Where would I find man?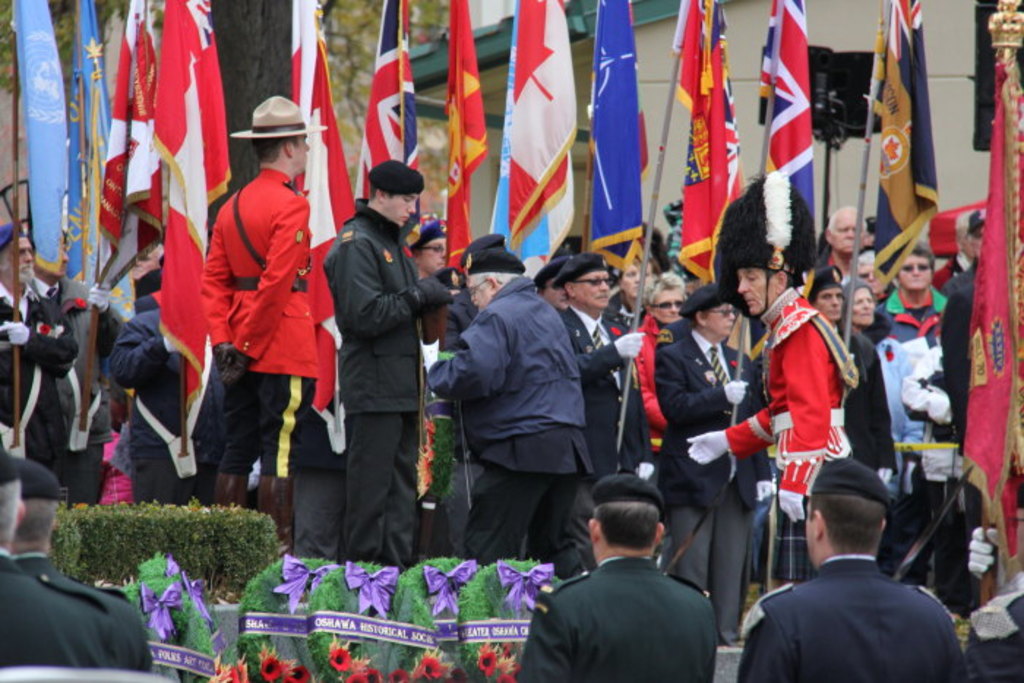
At <box>420,249,585,578</box>.
